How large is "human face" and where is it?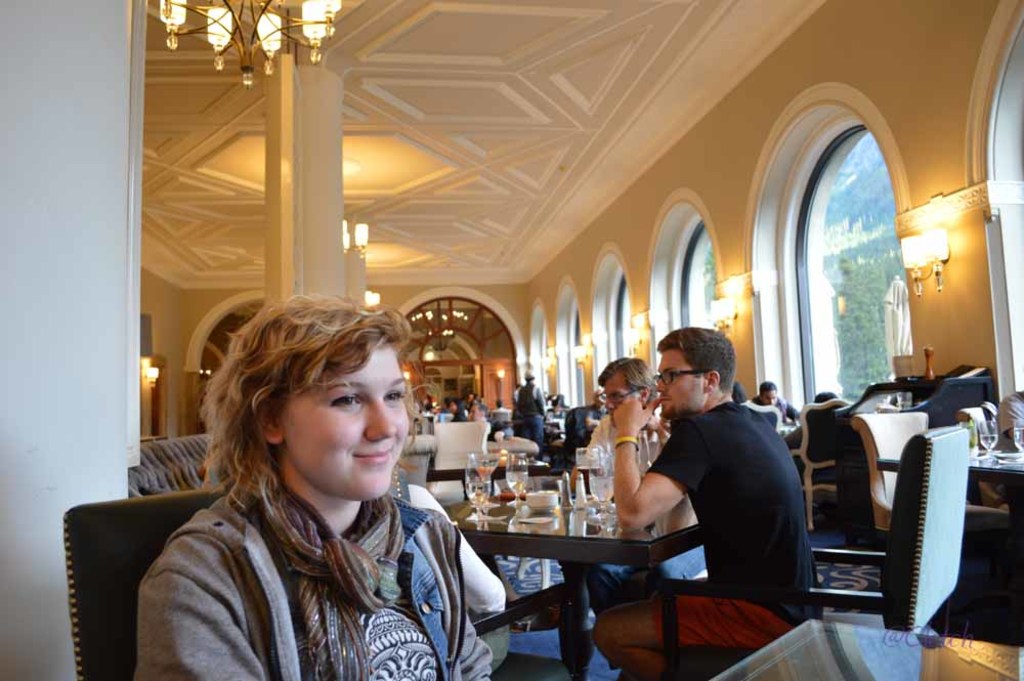
Bounding box: x1=602, y1=377, x2=644, y2=430.
